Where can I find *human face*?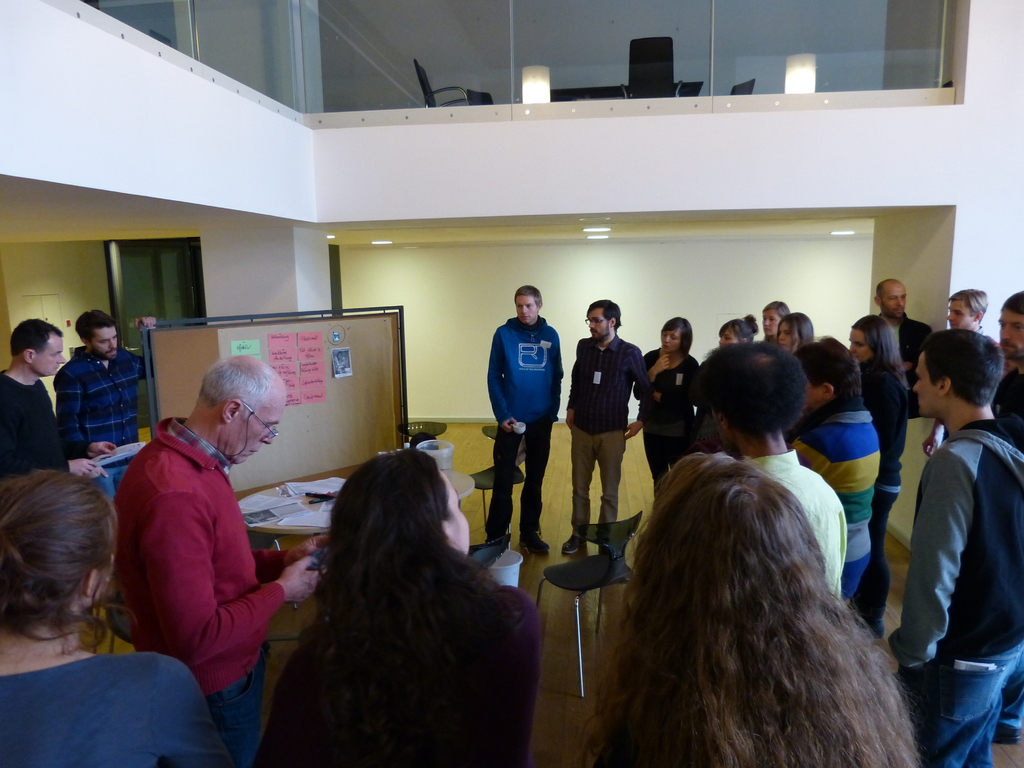
You can find it at bbox=(217, 395, 290, 466).
